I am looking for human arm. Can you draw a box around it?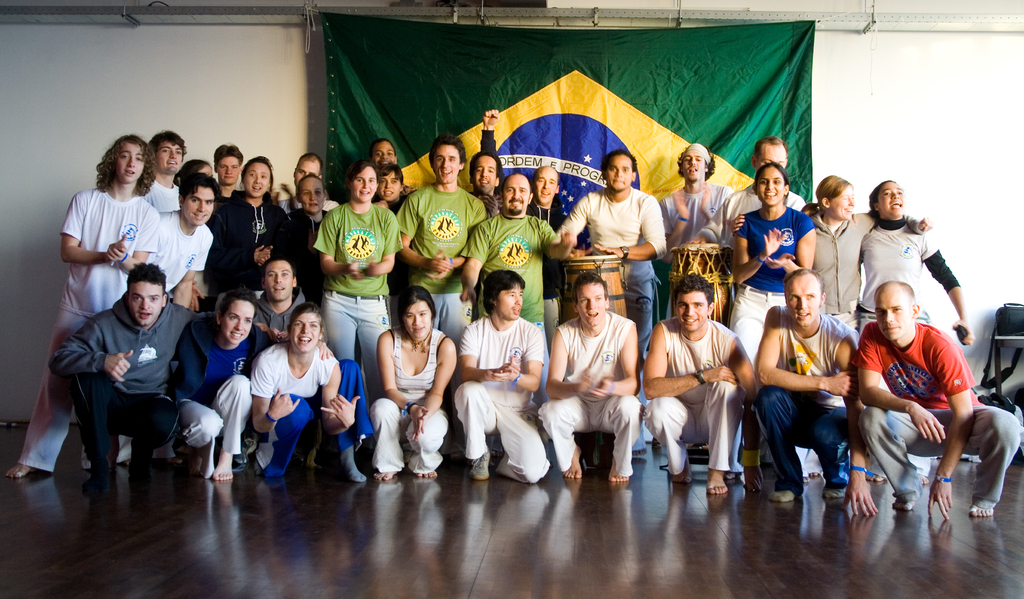
Sure, the bounding box is l=382, t=335, r=427, b=437.
